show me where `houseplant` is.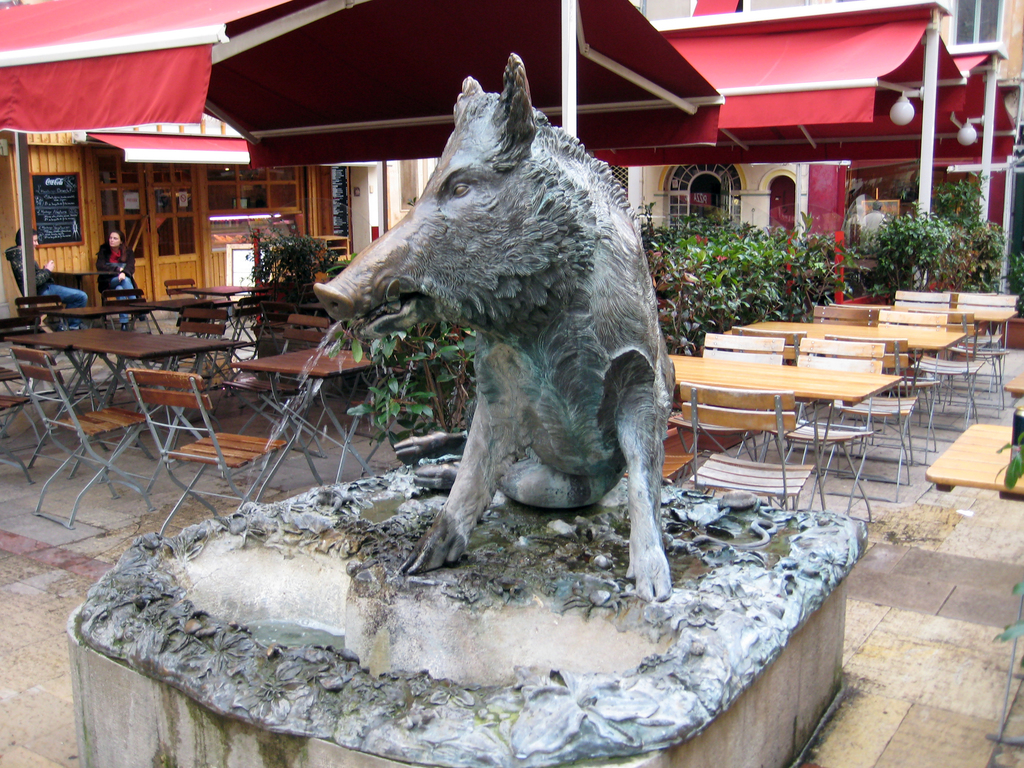
`houseplant` is at 865, 213, 950, 298.
